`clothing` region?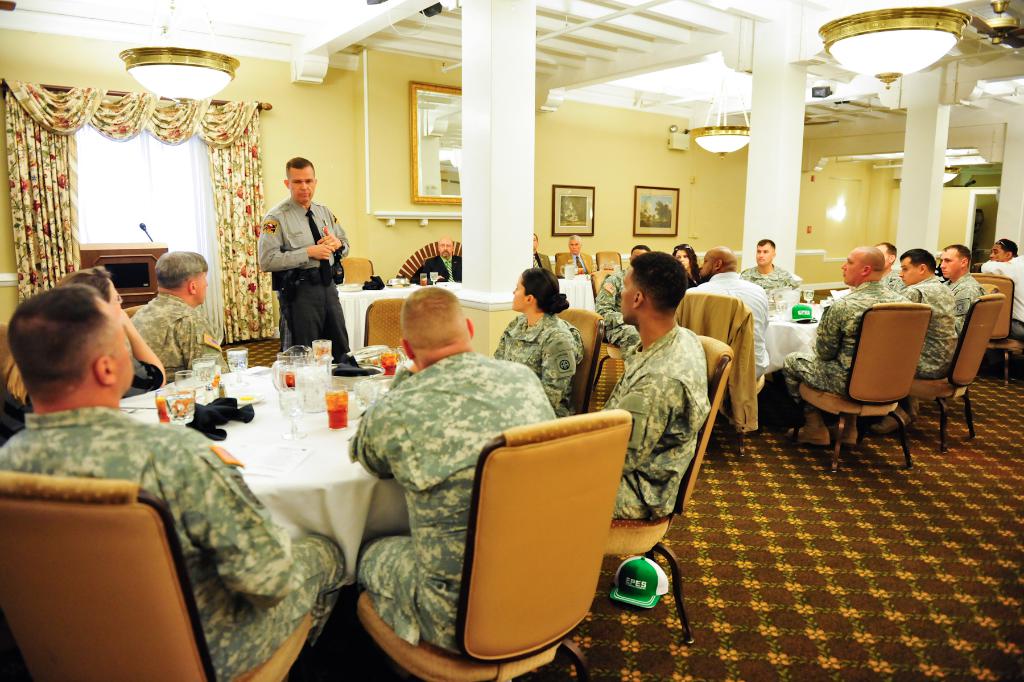
pyautogui.locateOnScreen(731, 258, 798, 304)
